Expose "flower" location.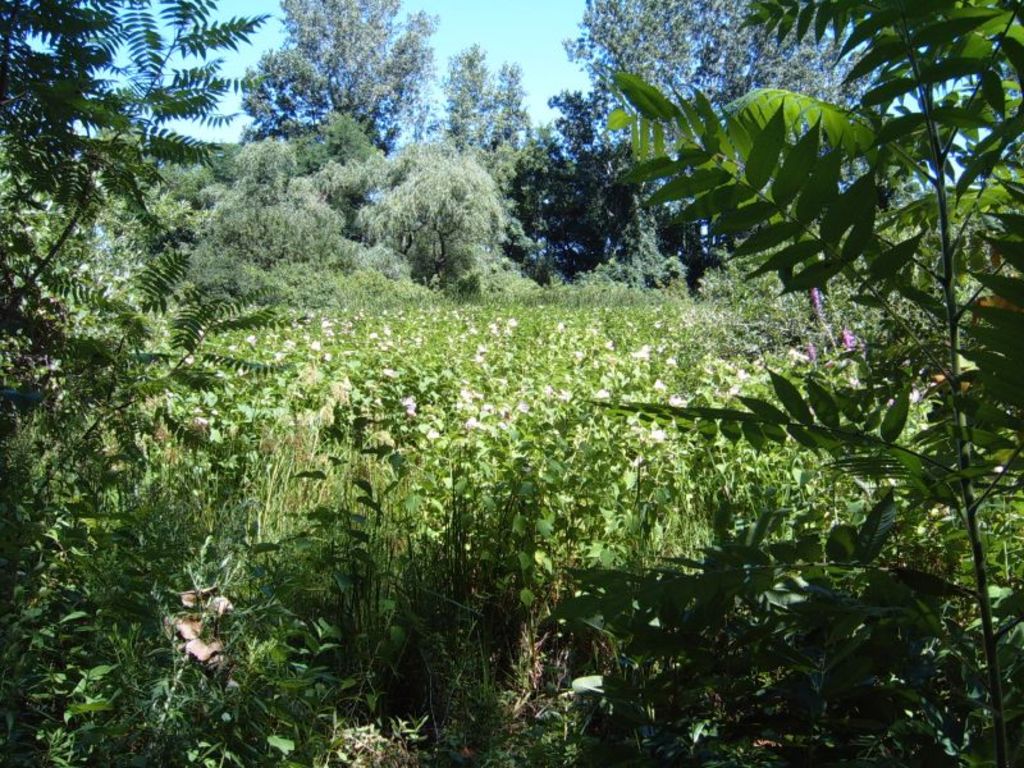
Exposed at <region>648, 429, 663, 440</region>.
